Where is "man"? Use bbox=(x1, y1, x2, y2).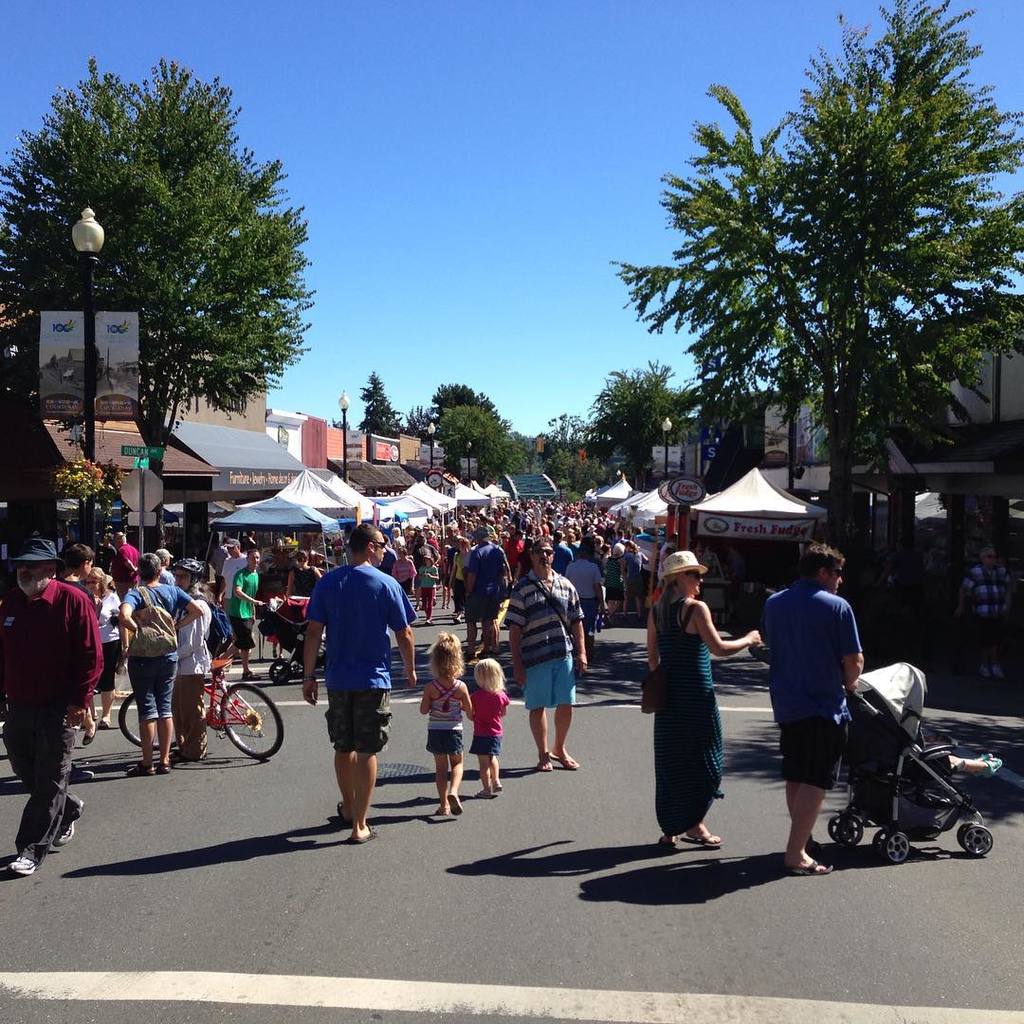
bbox=(0, 539, 104, 880).
